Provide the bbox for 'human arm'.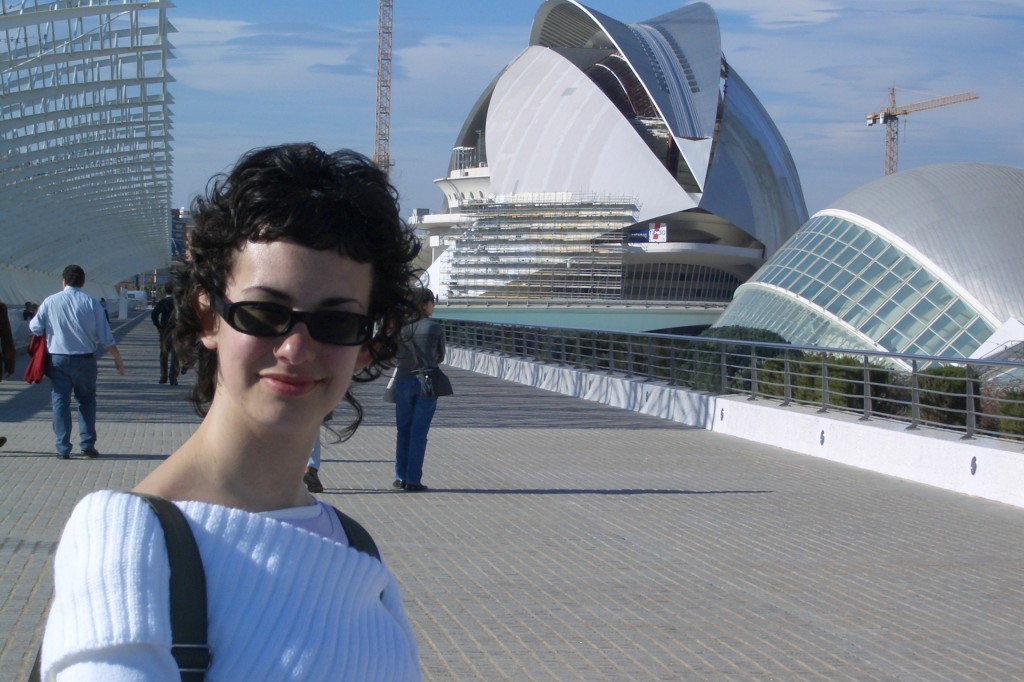
{"left": 52, "top": 498, "right": 187, "bottom": 681}.
